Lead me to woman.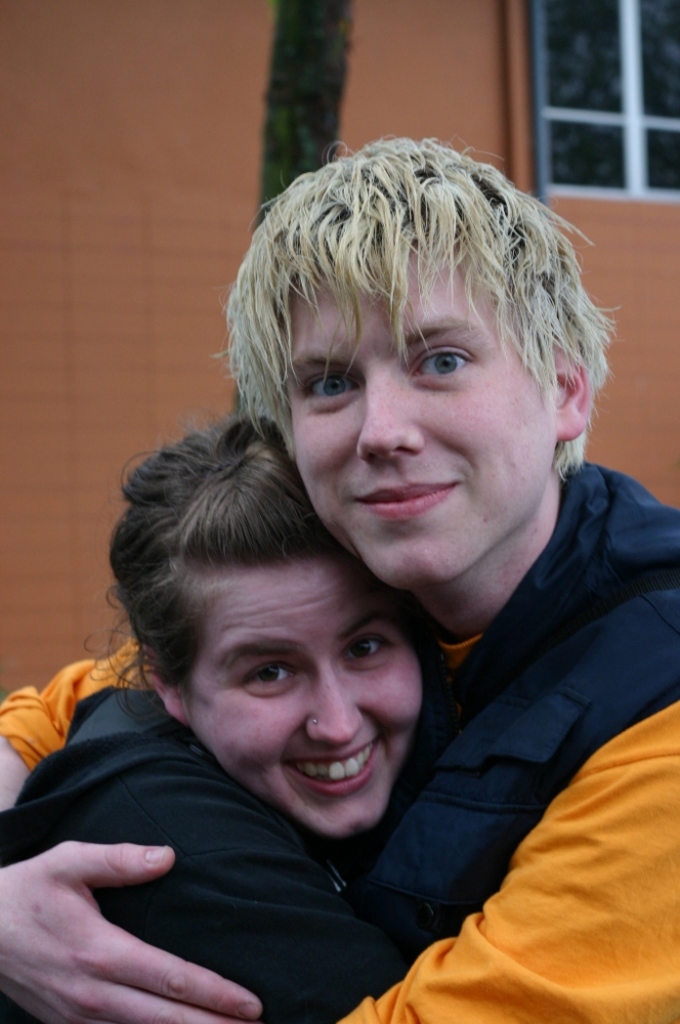
Lead to BBox(0, 122, 679, 1023).
